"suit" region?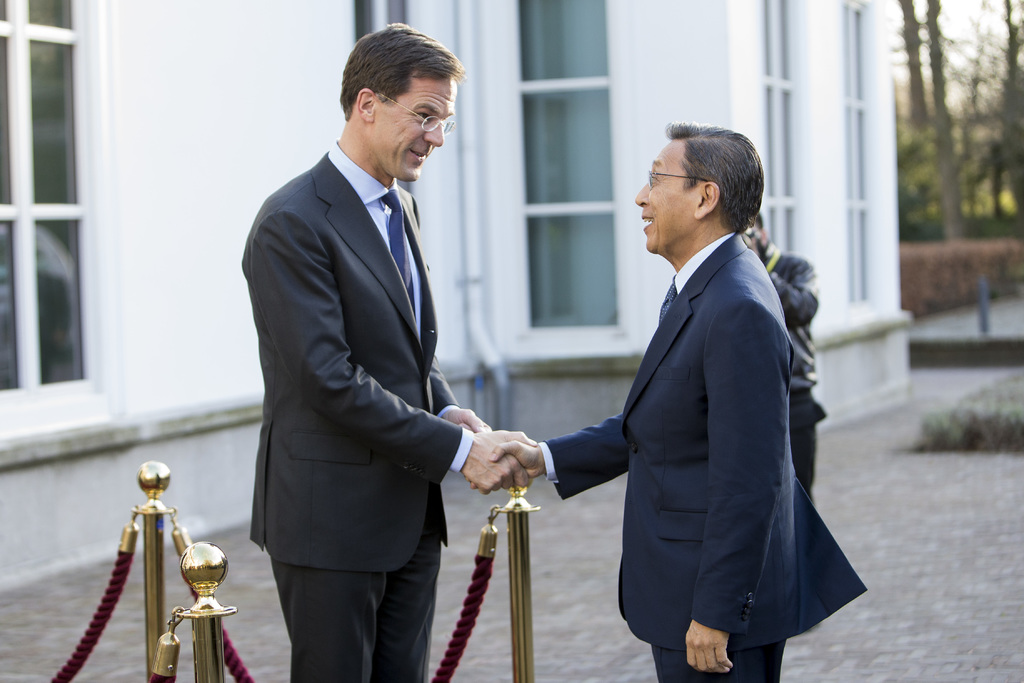
Rect(244, 145, 476, 682)
